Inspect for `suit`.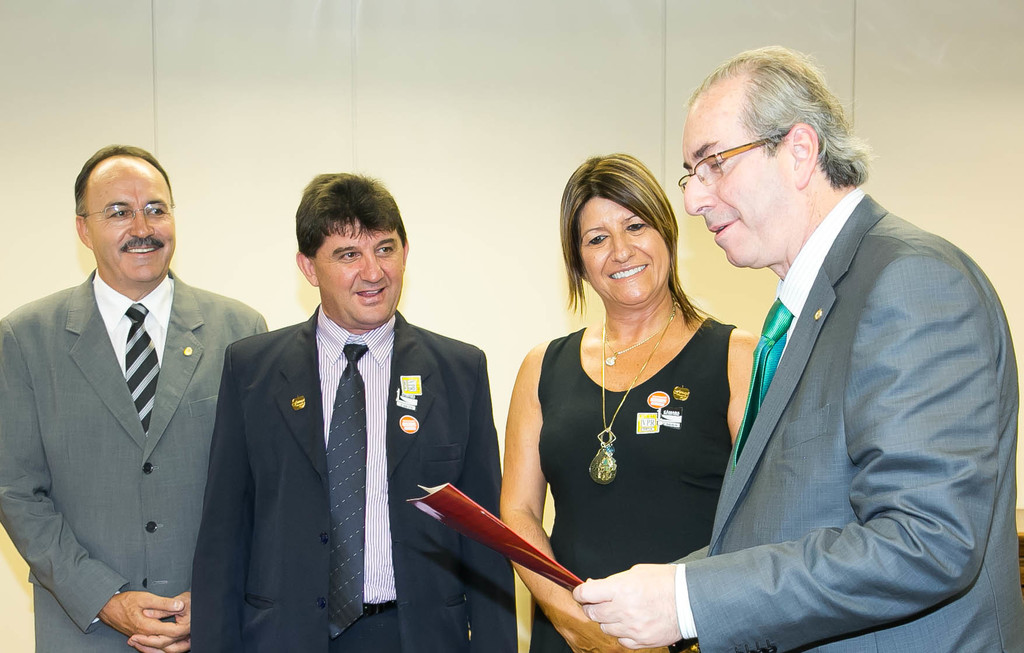
Inspection: bbox(191, 308, 518, 652).
